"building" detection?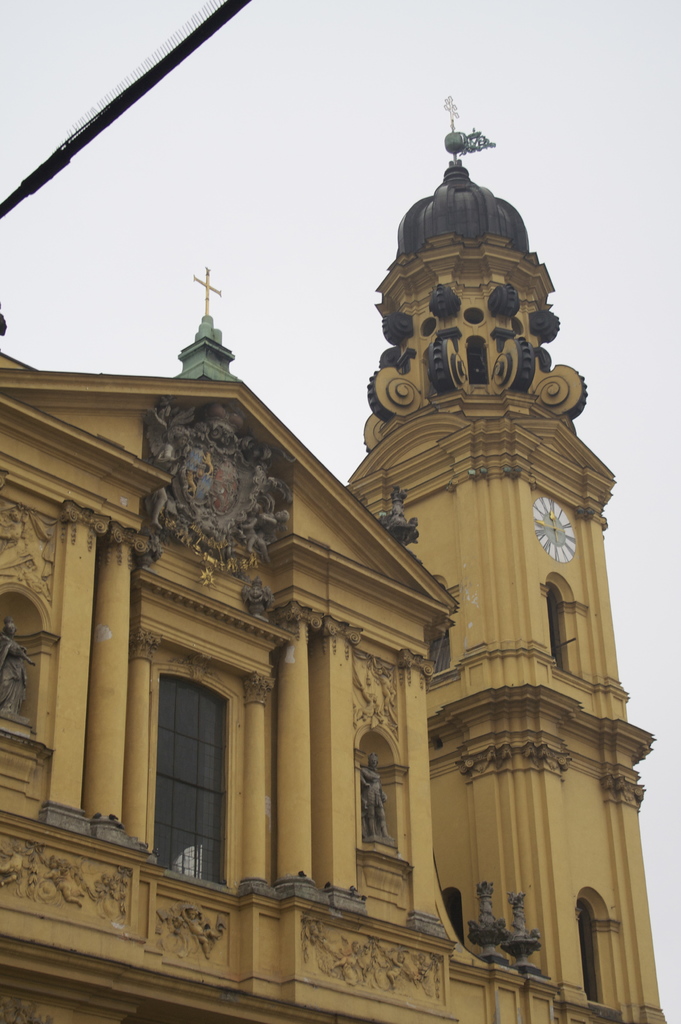
bbox=[0, 88, 666, 1023]
